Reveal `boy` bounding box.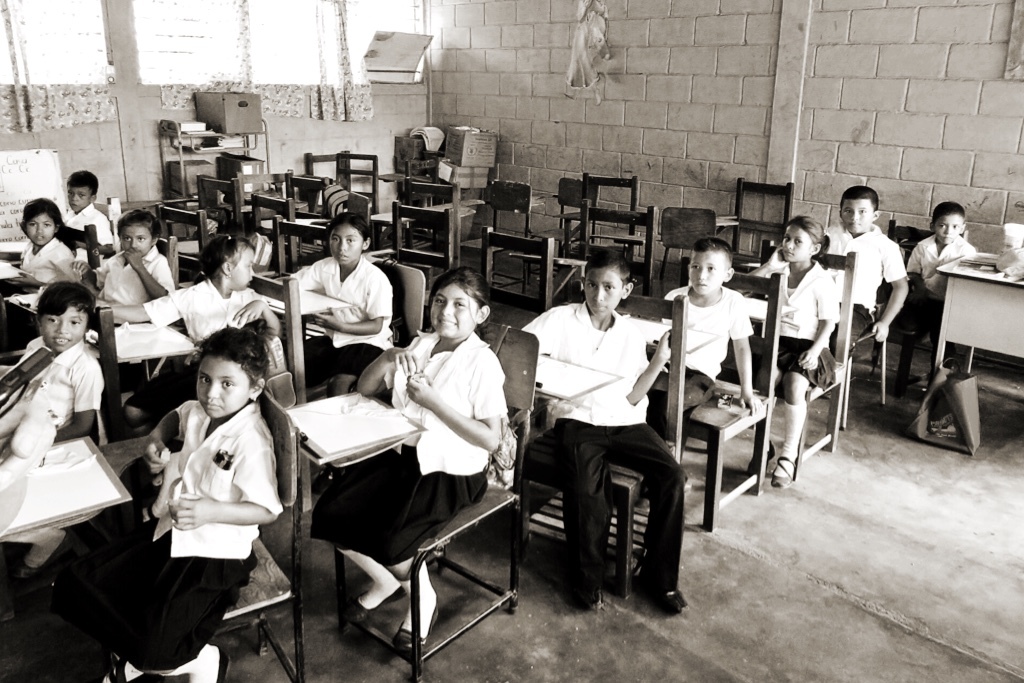
Revealed: [left=62, top=169, right=119, bottom=255].
